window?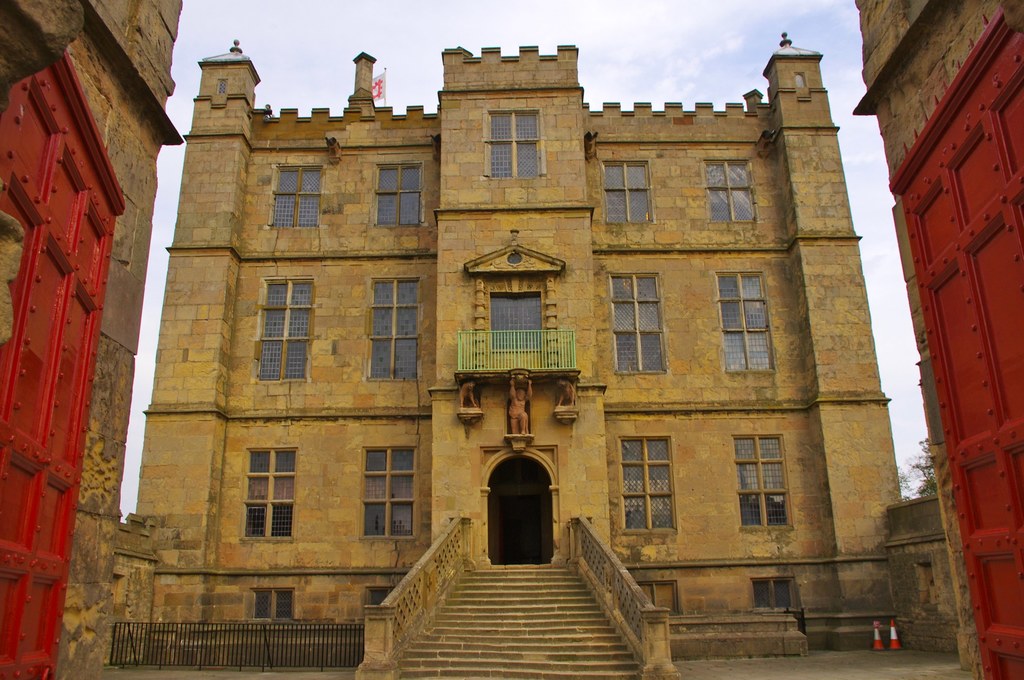
<region>477, 99, 553, 190</region>
